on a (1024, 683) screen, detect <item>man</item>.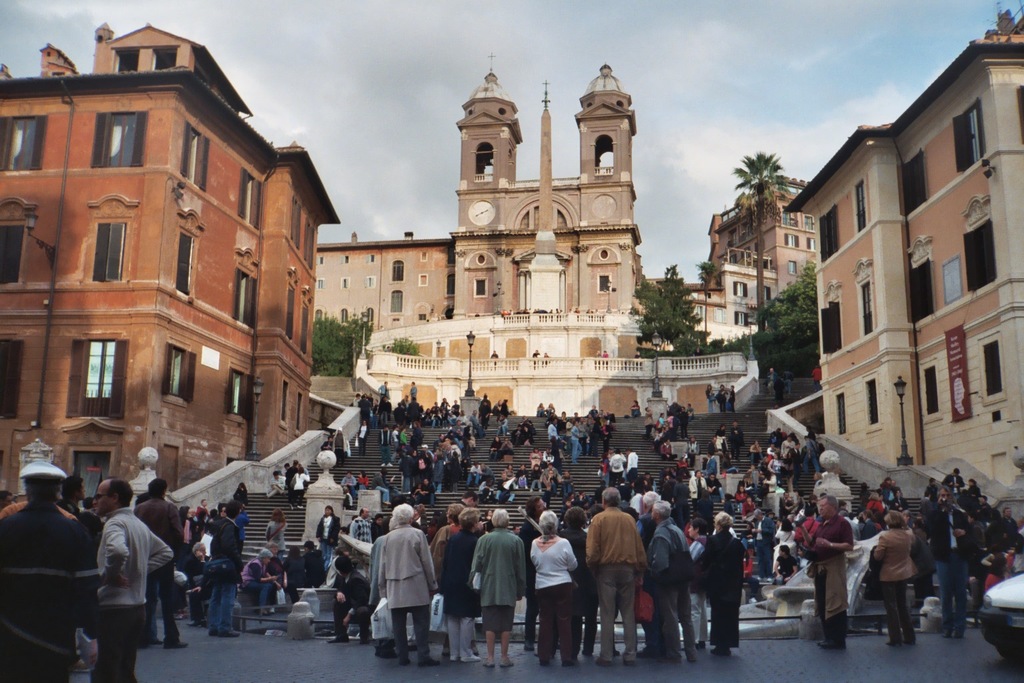
pyautogui.locateOnScreen(454, 492, 475, 508).
